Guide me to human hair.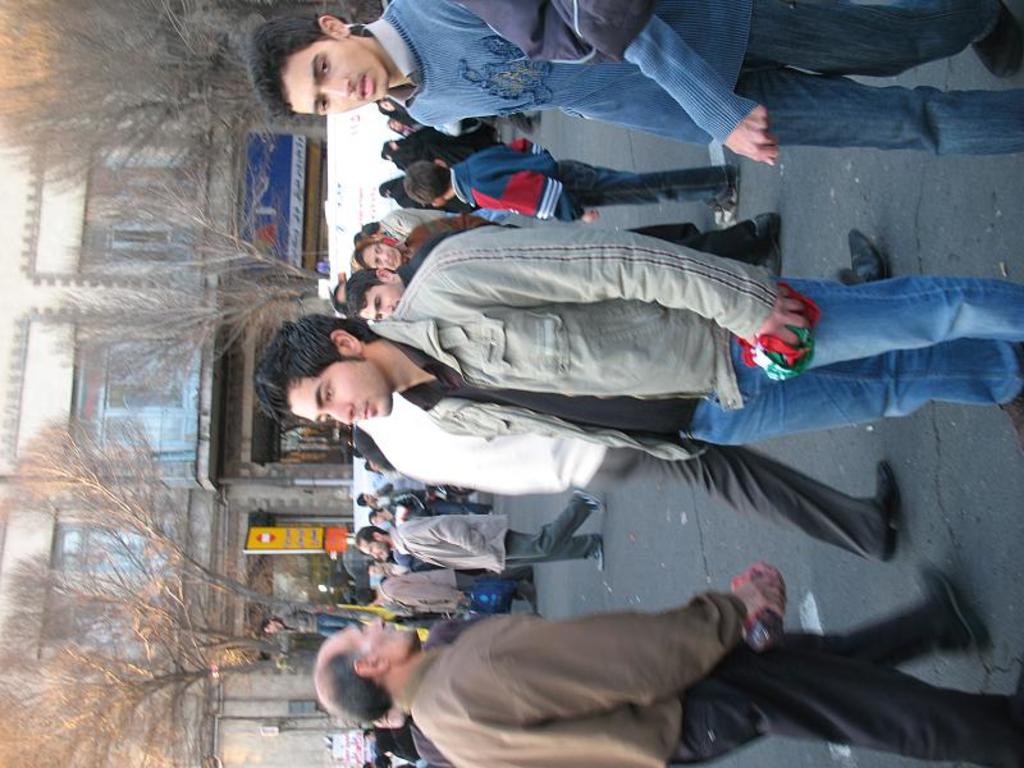
Guidance: {"x1": 248, "y1": 319, "x2": 376, "y2": 419}.
